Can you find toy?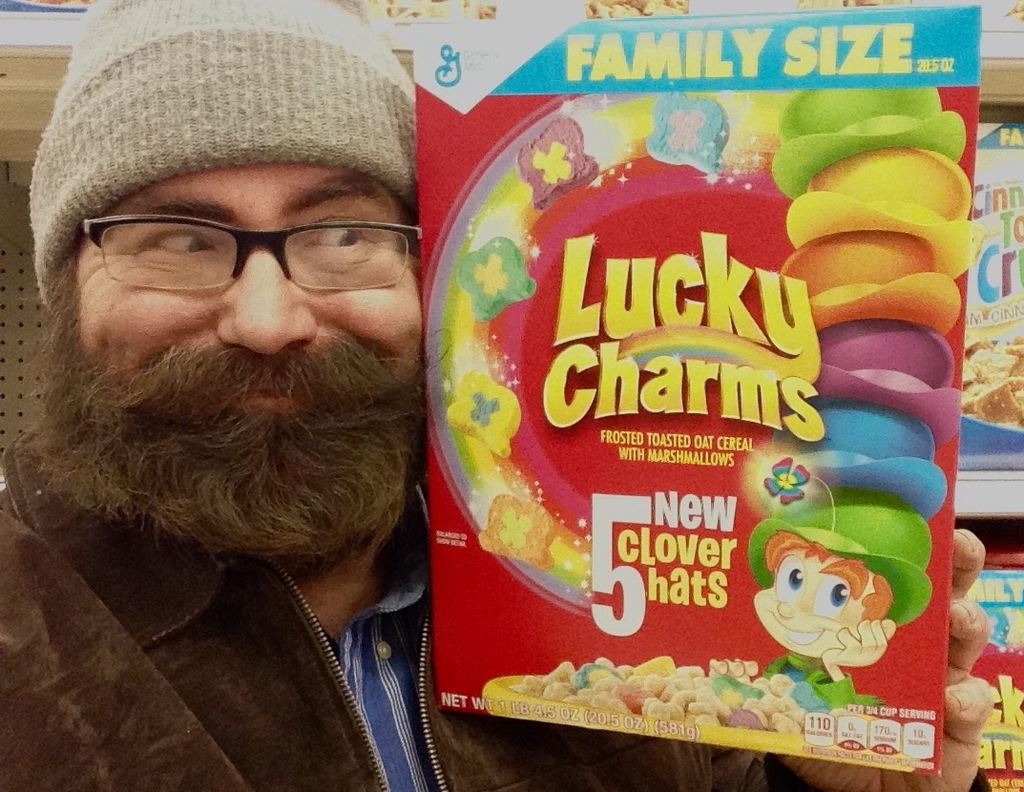
Yes, bounding box: x1=749 y1=486 x2=932 y2=713.
